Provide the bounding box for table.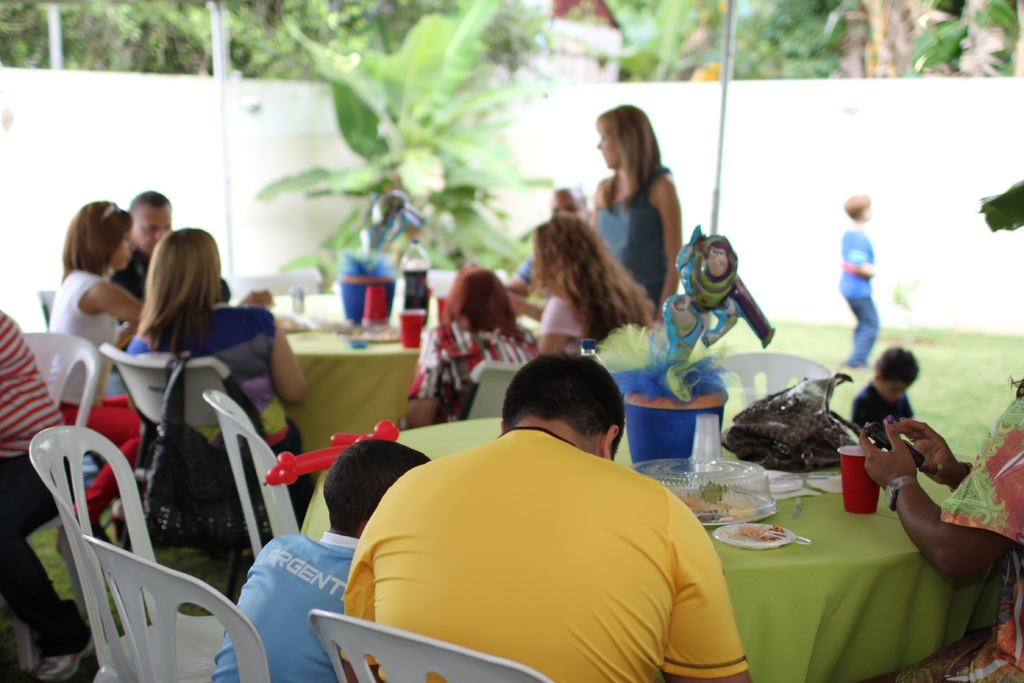
BBox(293, 413, 1020, 682).
